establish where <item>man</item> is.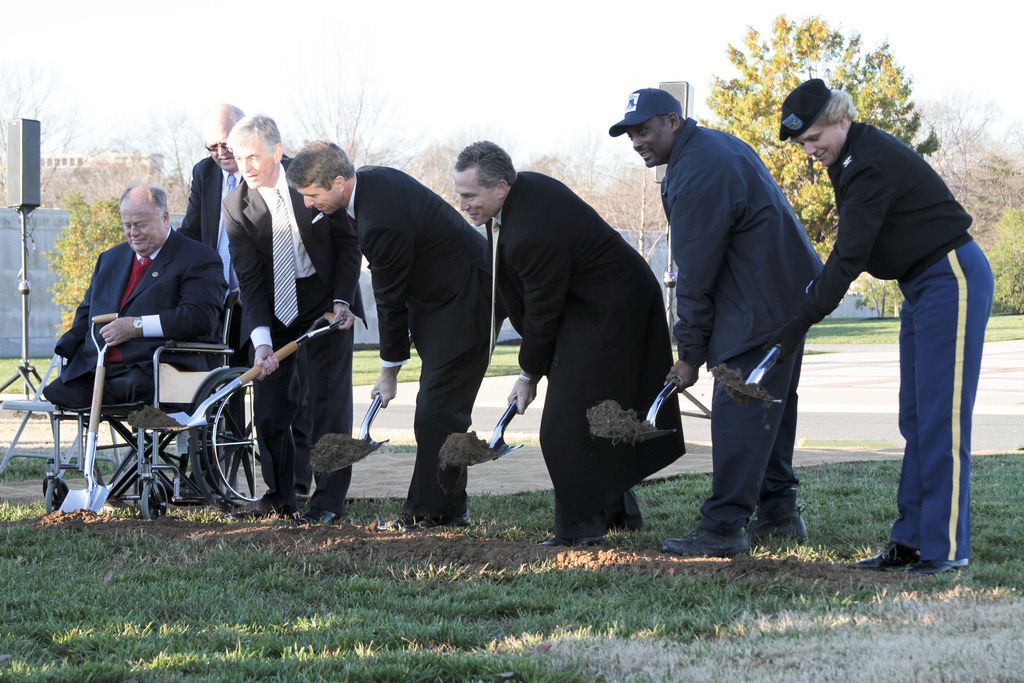
Established at crop(278, 139, 508, 536).
